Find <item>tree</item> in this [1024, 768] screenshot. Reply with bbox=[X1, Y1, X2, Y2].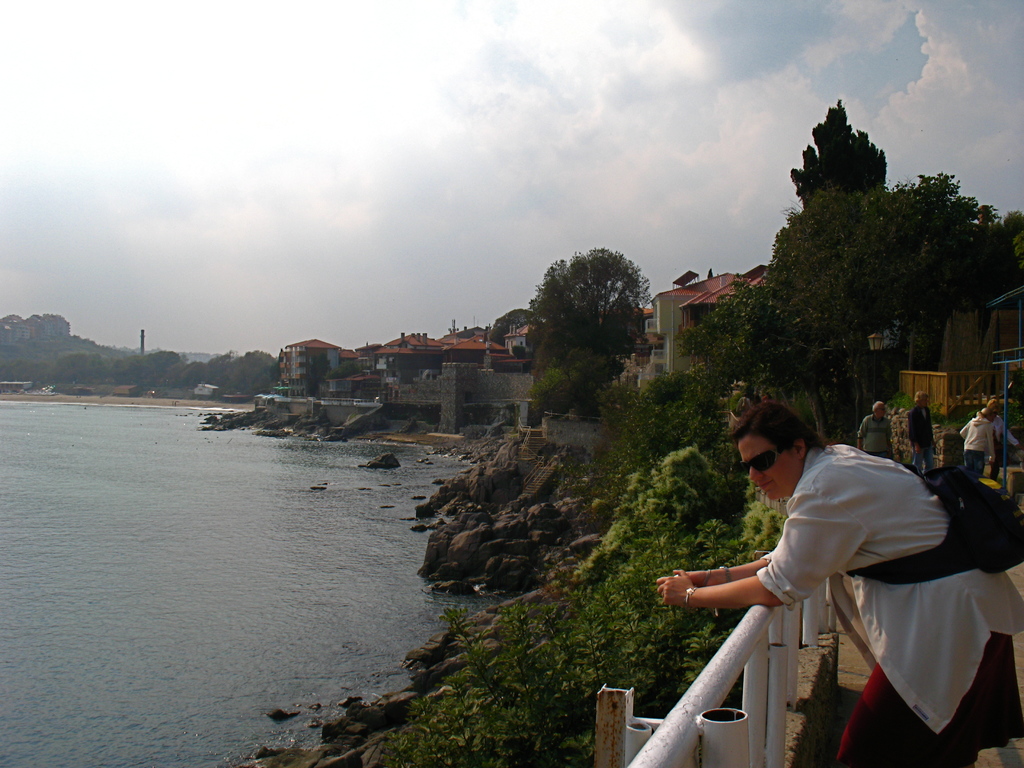
bbox=[525, 225, 671, 416].
